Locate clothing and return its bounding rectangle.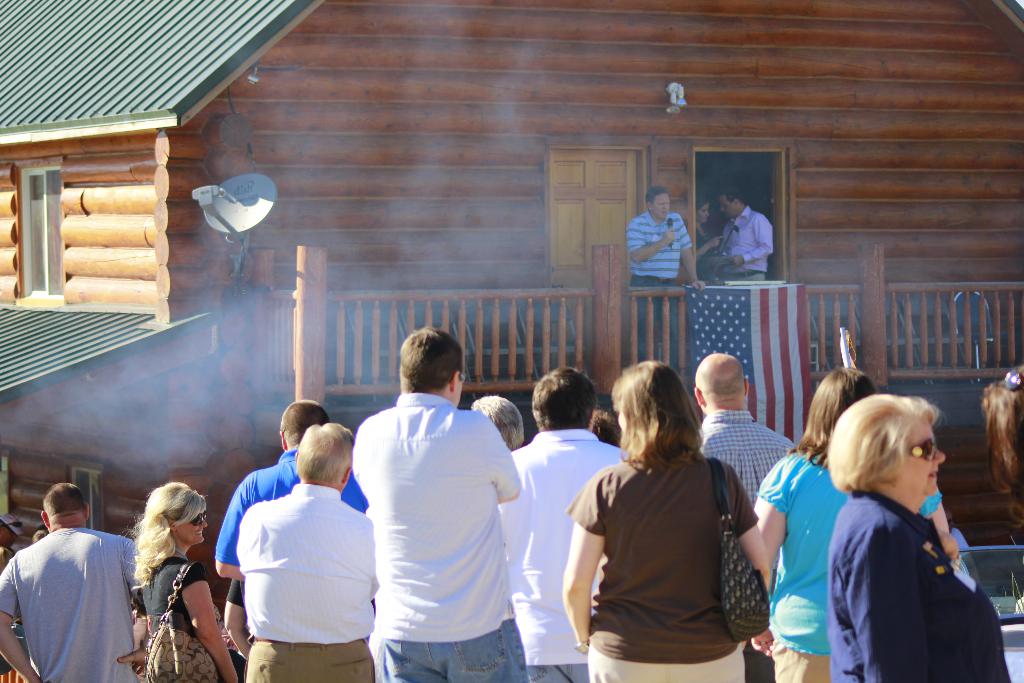
[x1=733, y1=452, x2=944, y2=682].
